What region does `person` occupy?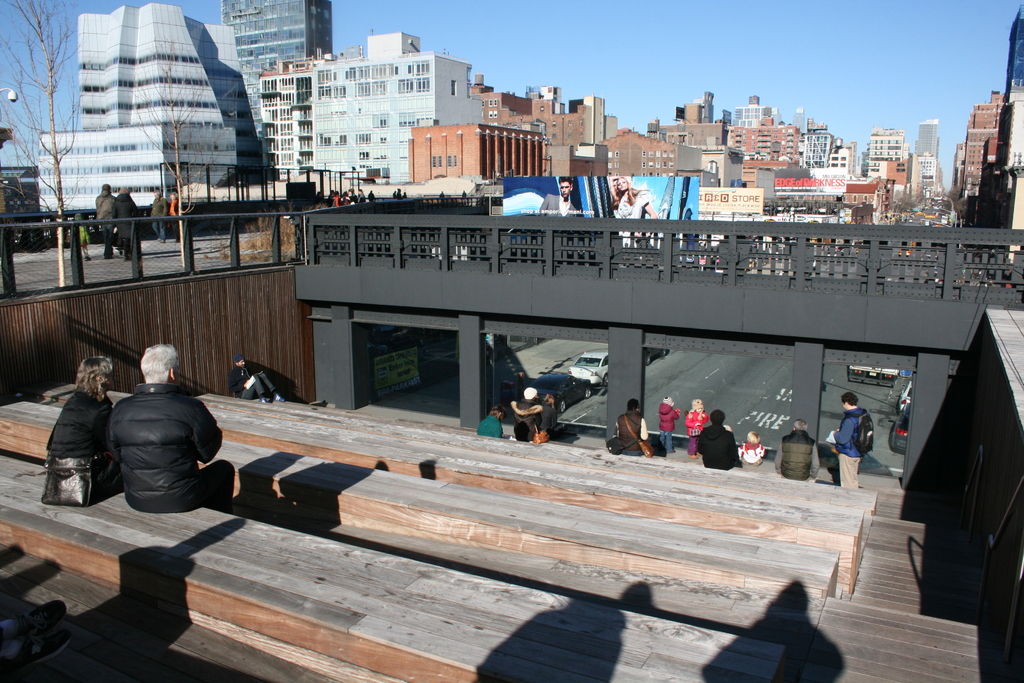
(535, 176, 582, 217).
